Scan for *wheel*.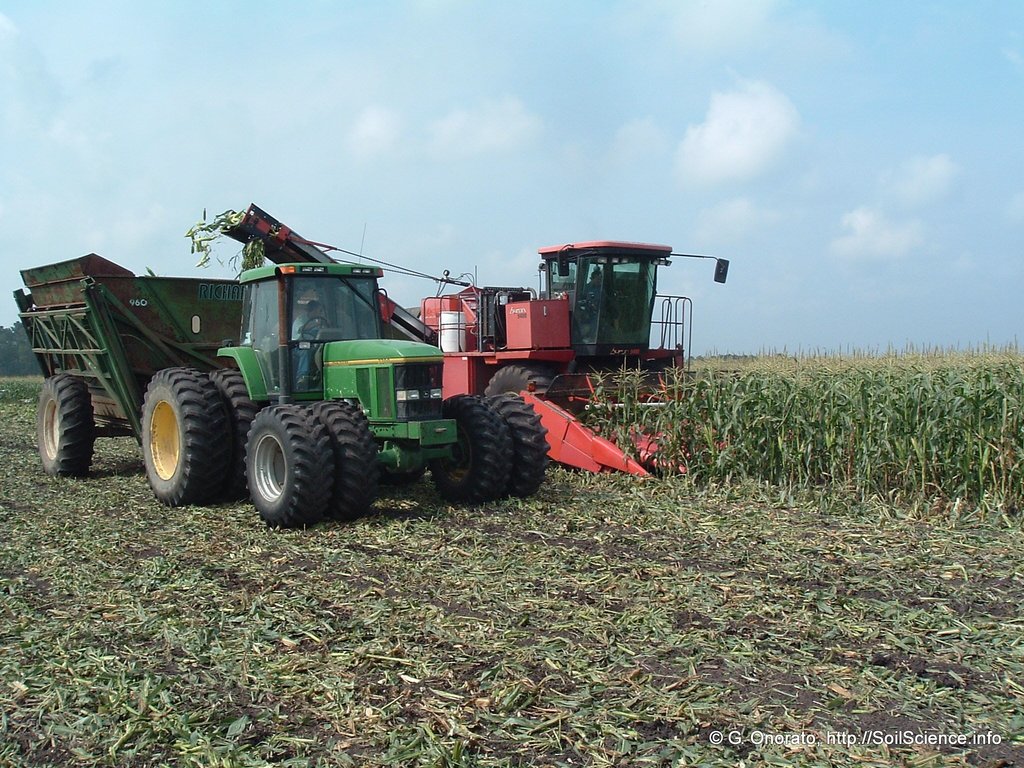
Scan result: BBox(301, 312, 329, 343).
